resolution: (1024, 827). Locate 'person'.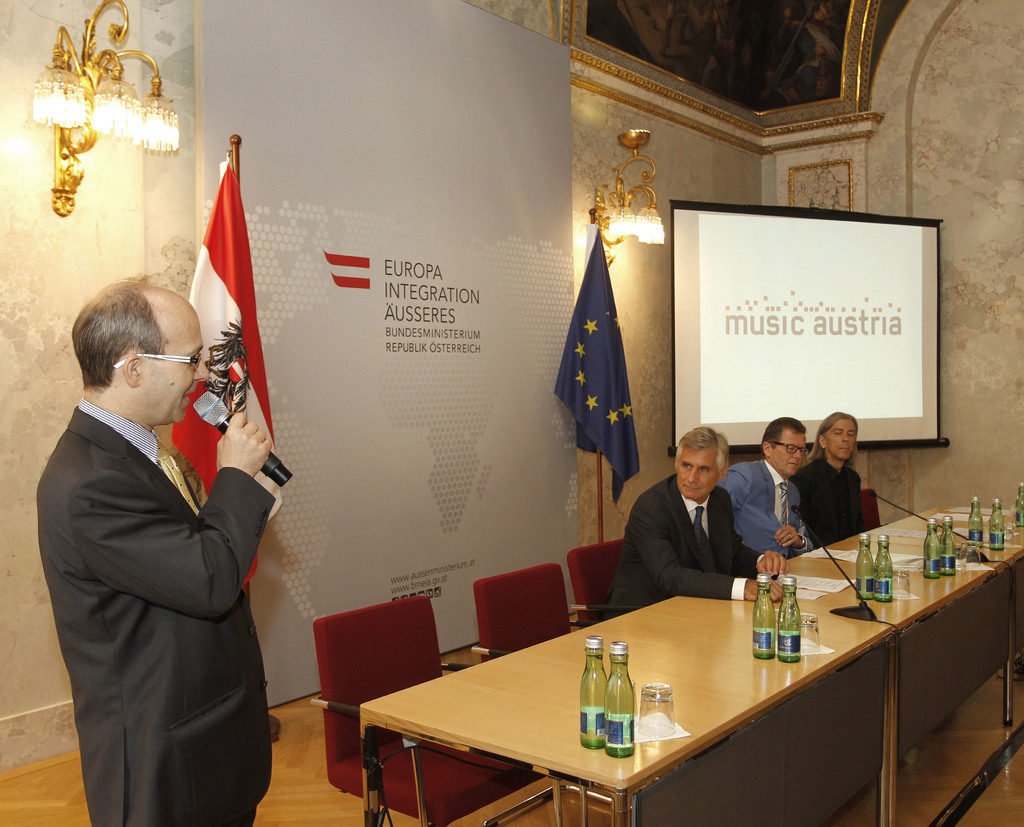
632/425/786/638.
